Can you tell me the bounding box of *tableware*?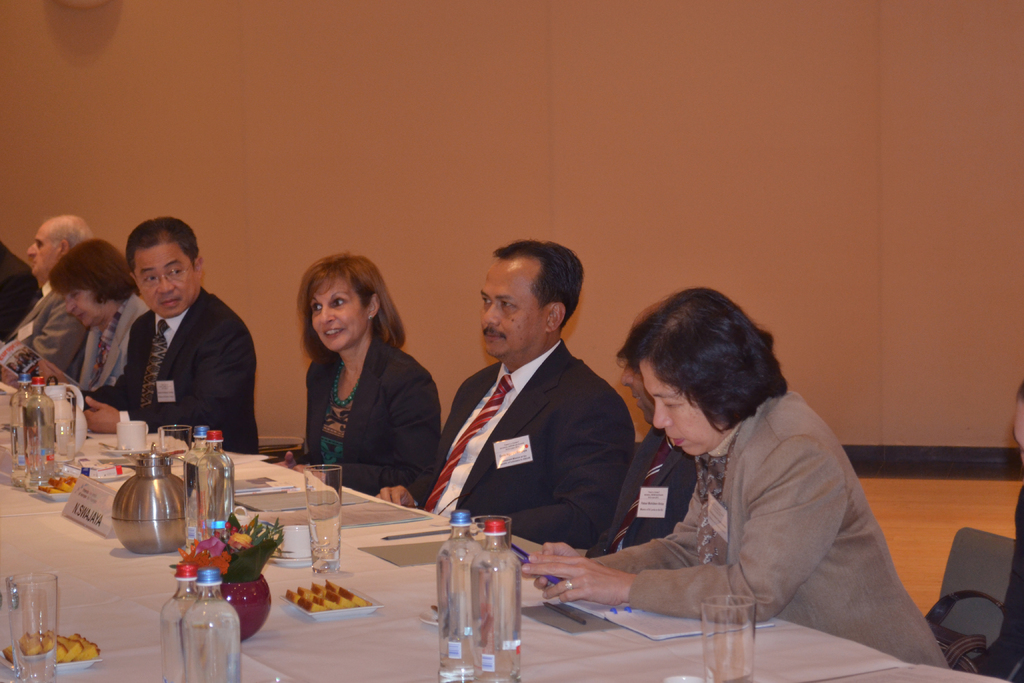
box=[49, 393, 82, 463].
